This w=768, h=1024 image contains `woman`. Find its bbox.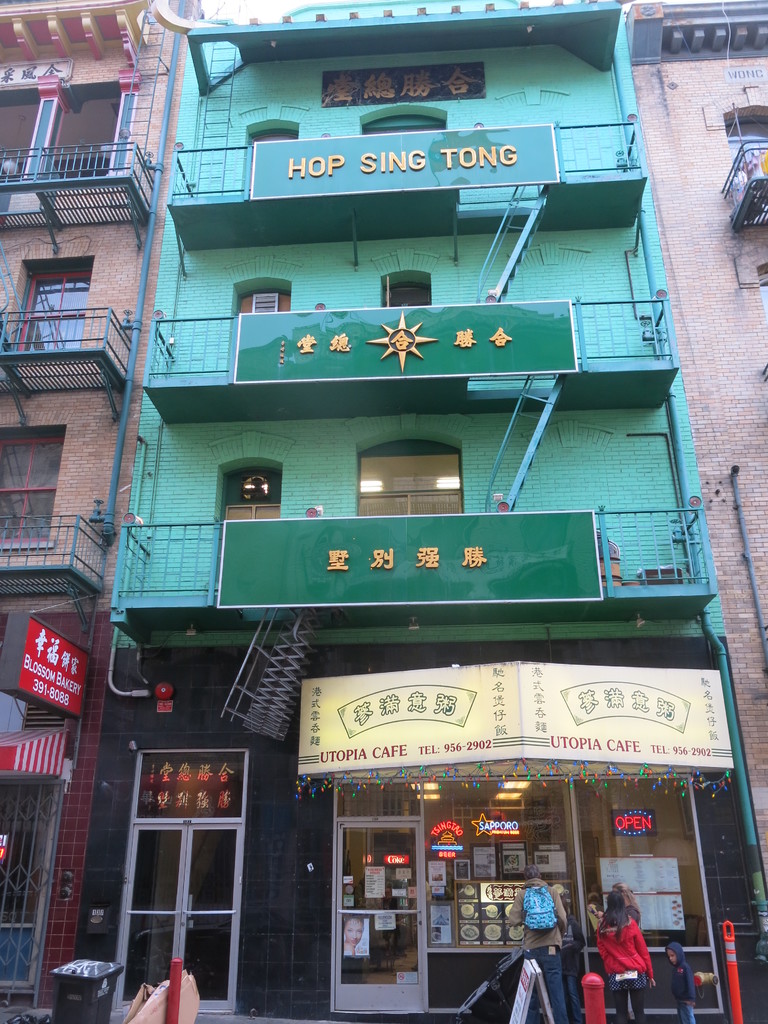
bbox(596, 882, 639, 1023).
